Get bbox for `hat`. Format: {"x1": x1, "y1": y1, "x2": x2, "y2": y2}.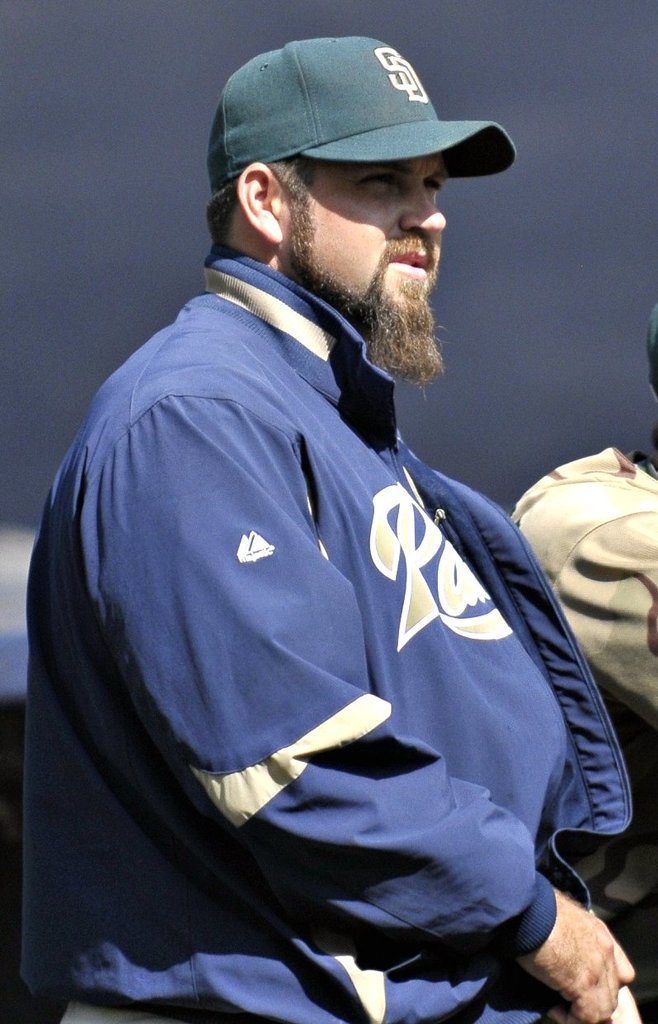
{"x1": 208, "y1": 36, "x2": 521, "y2": 201}.
